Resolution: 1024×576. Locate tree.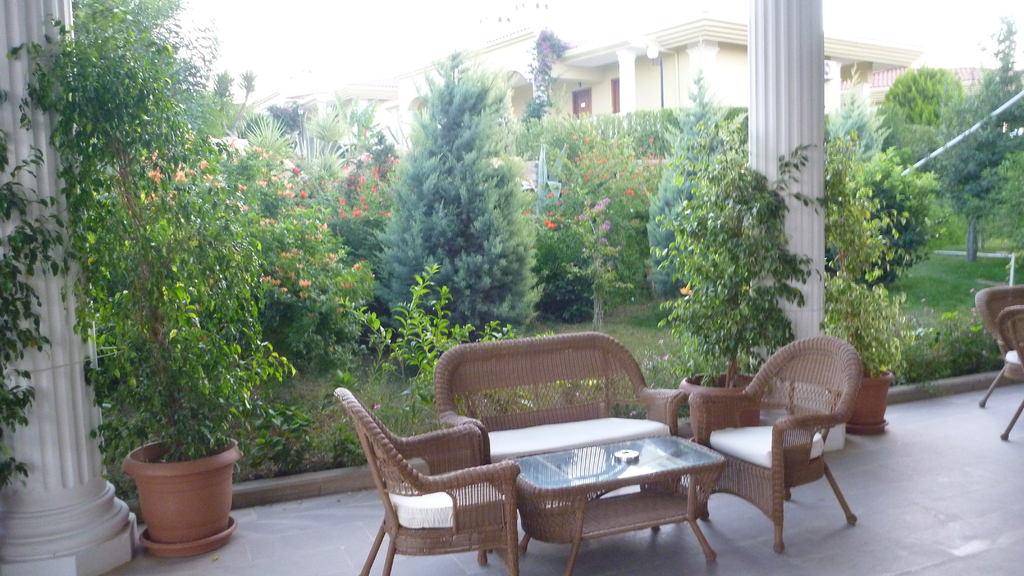
<region>876, 52, 985, 192</region>.
